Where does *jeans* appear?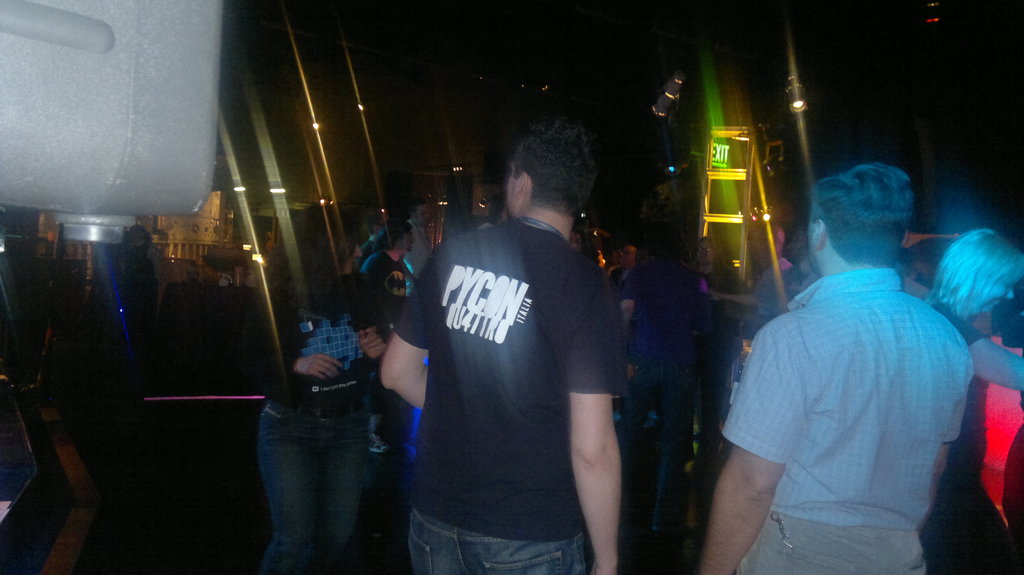
Appears at 244,385,382,565.
